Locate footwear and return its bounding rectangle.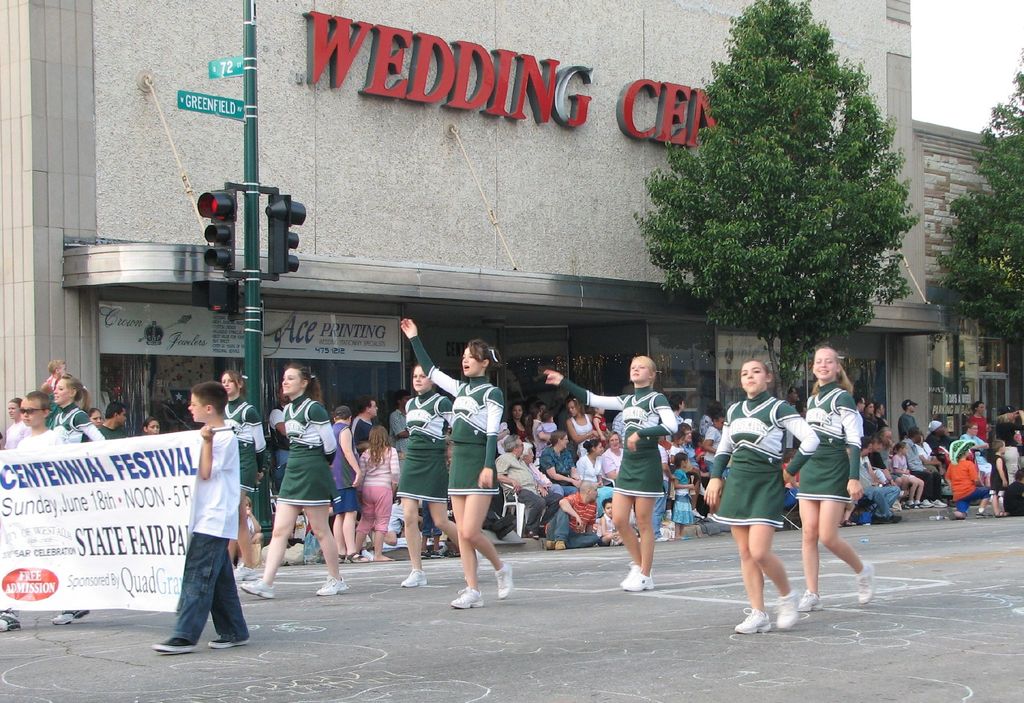
[242, 576, 276, 599].
